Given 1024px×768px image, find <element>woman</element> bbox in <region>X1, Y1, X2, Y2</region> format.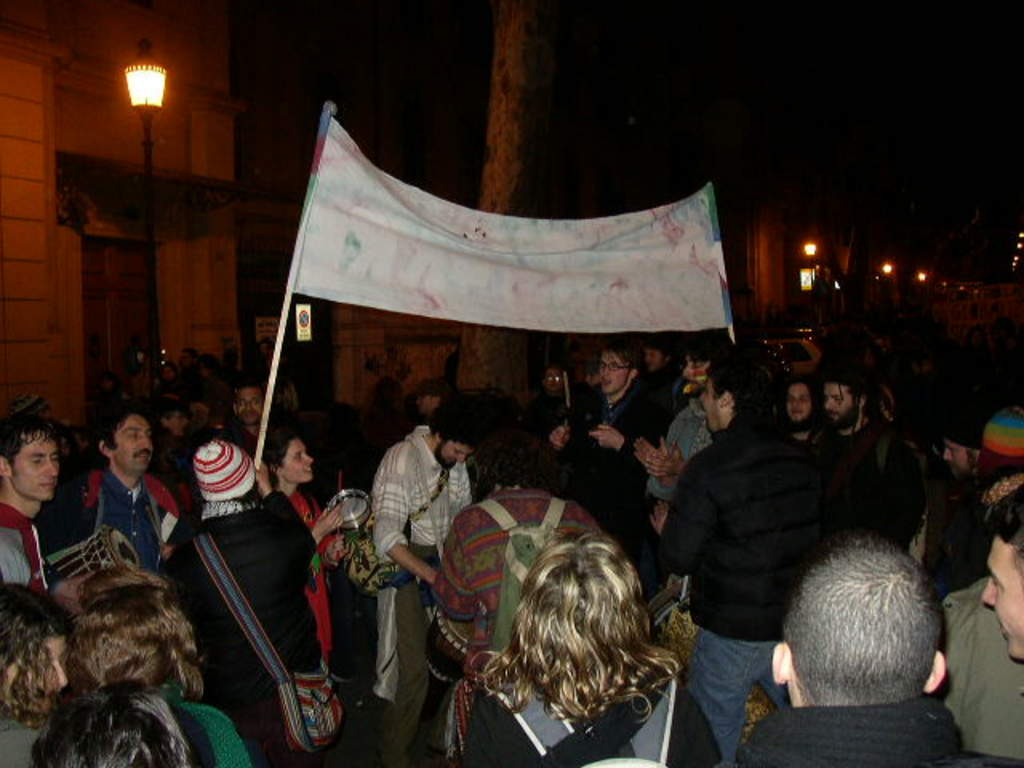
<region>72, 568, 246, 766</region>.
